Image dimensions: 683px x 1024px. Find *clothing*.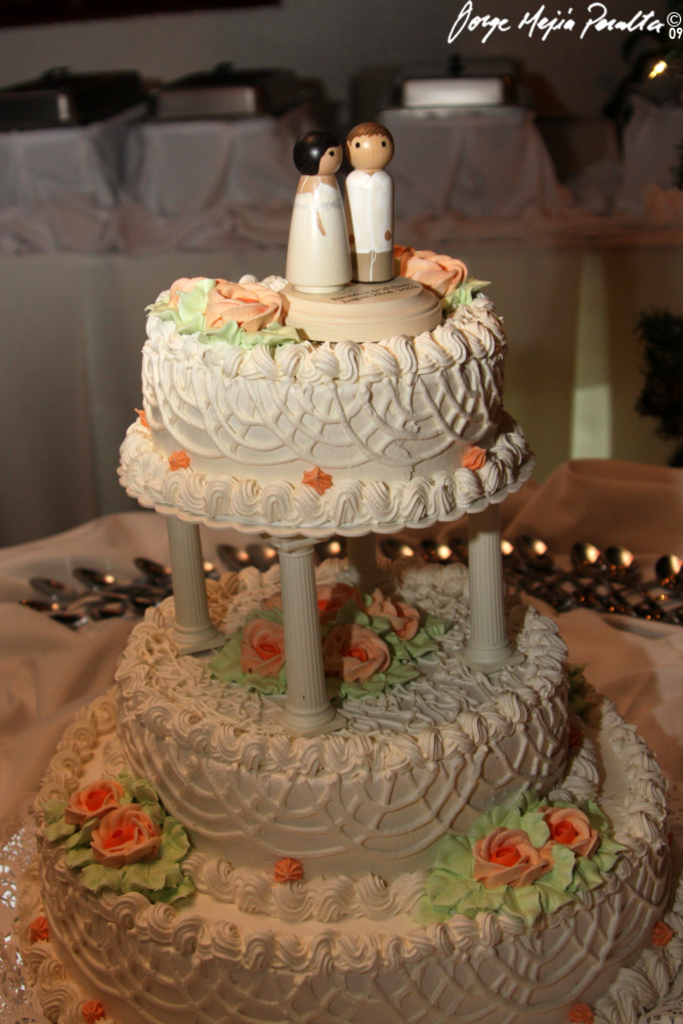
342:170:395:280.
